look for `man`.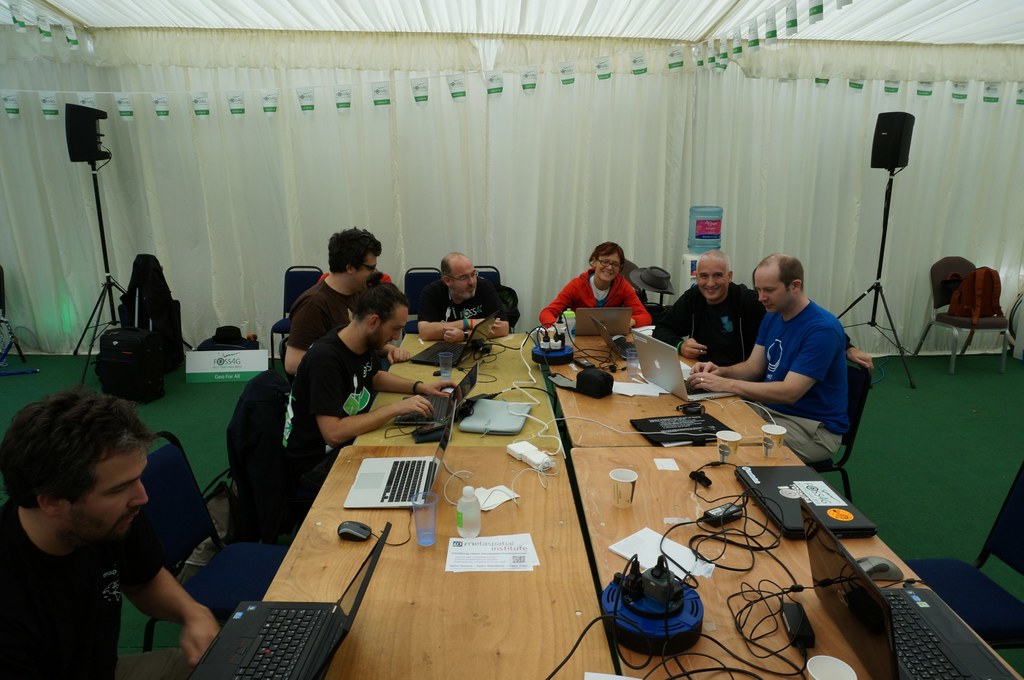
Found: rect(687, 254, 855, 471).
